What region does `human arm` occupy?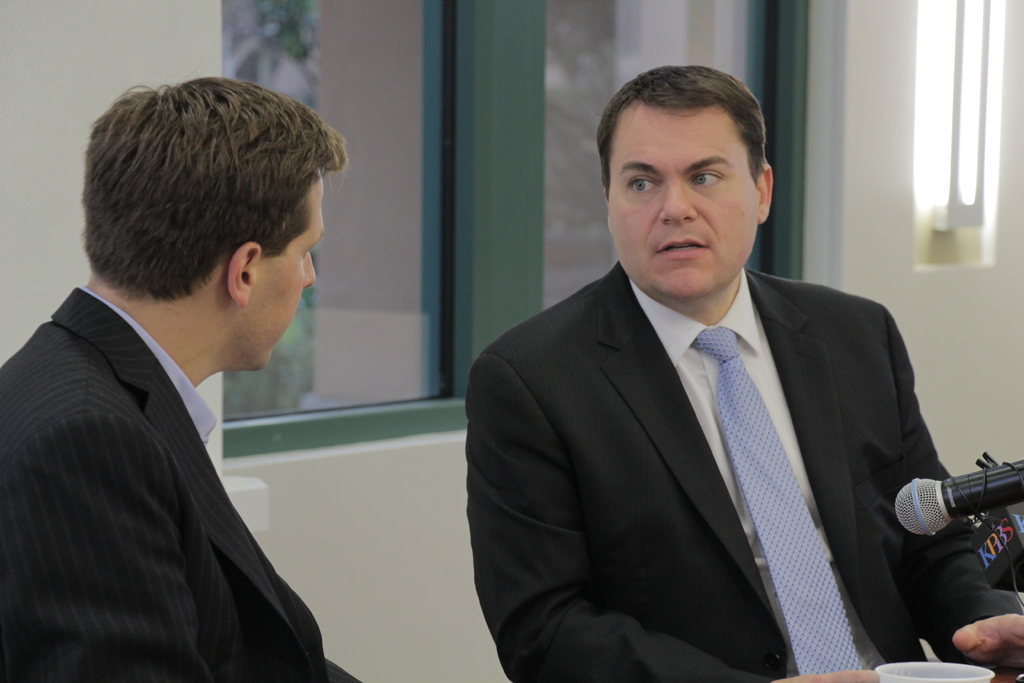
bbox(475, 355, 871, 679).
